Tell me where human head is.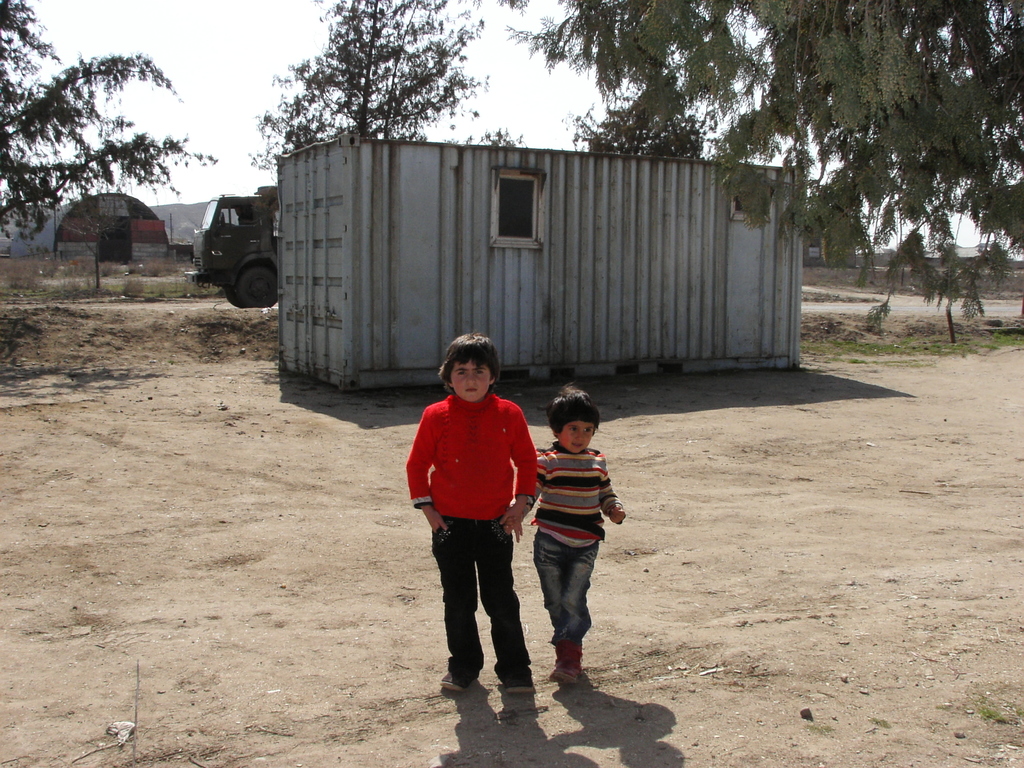
human head is at (left=438, top=328, right=498, bottom=405).
